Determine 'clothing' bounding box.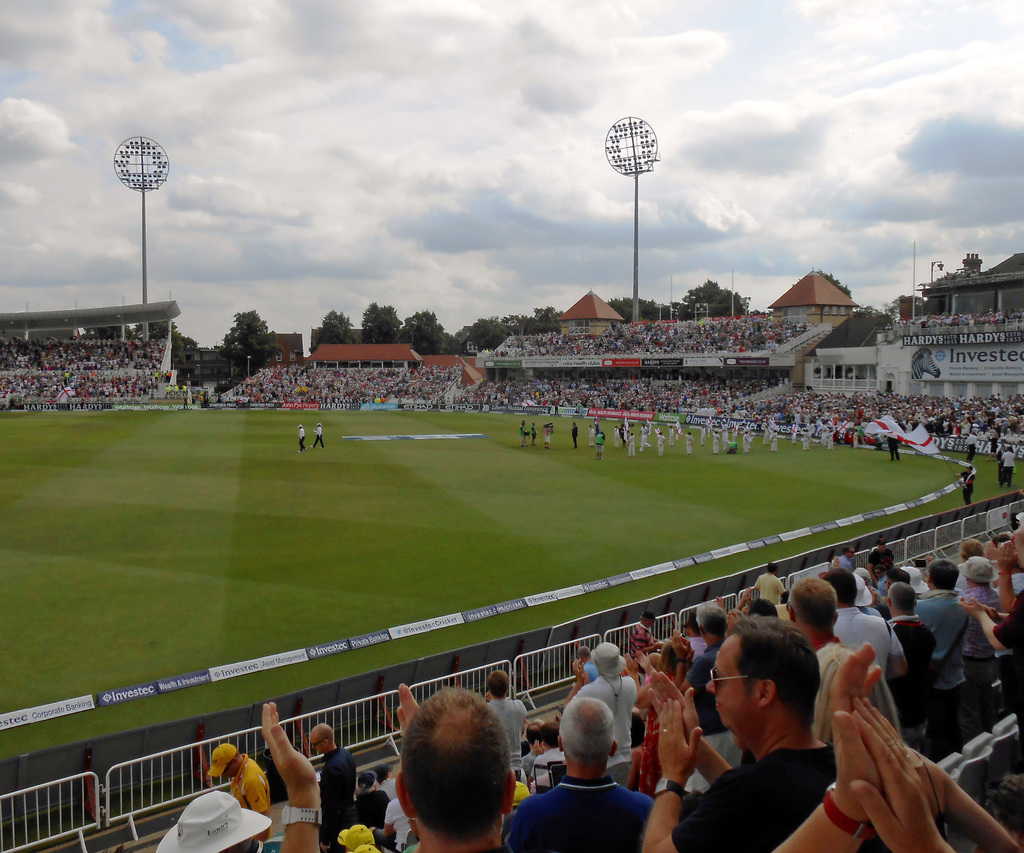
Determined: 890,437,908,461.
